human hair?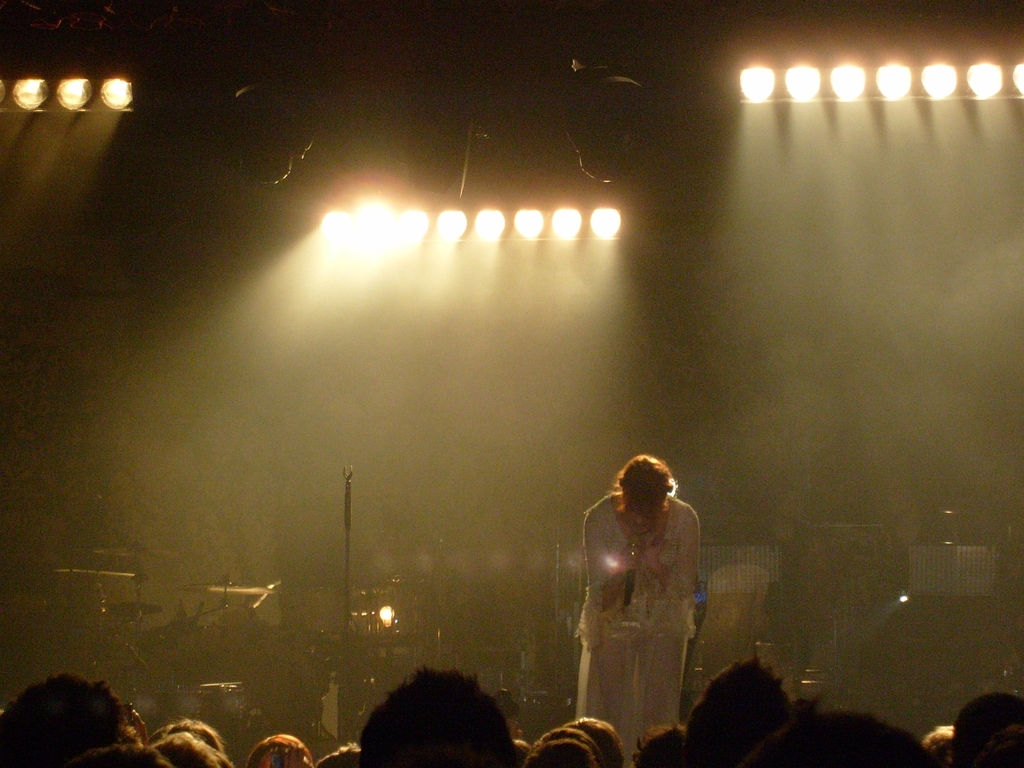
x1=208, y1=746, x2=238, y2=767
